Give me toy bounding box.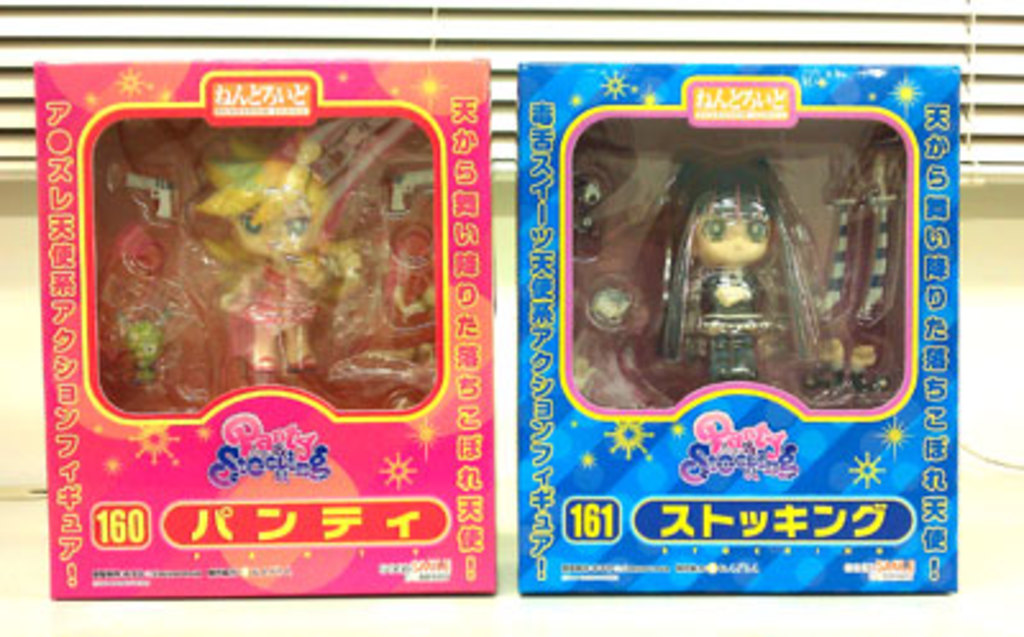
rect(568, 77, 916, 463).
